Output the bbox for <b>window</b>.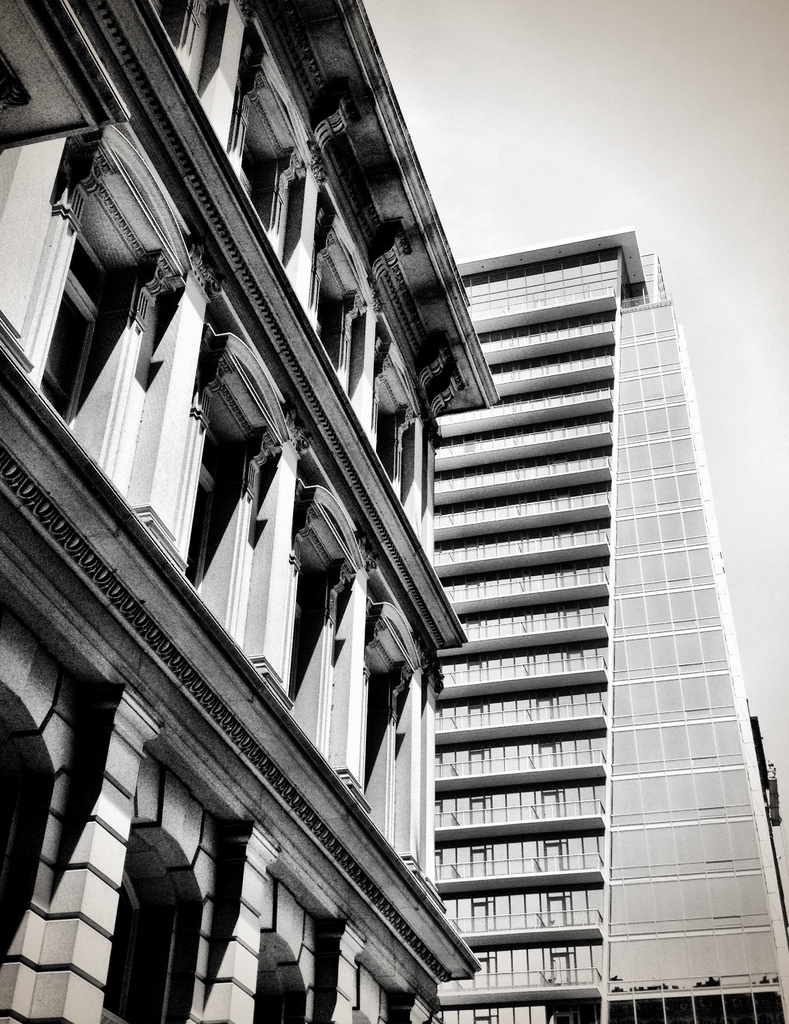
bbox=[87, 824, 211, 1023].
